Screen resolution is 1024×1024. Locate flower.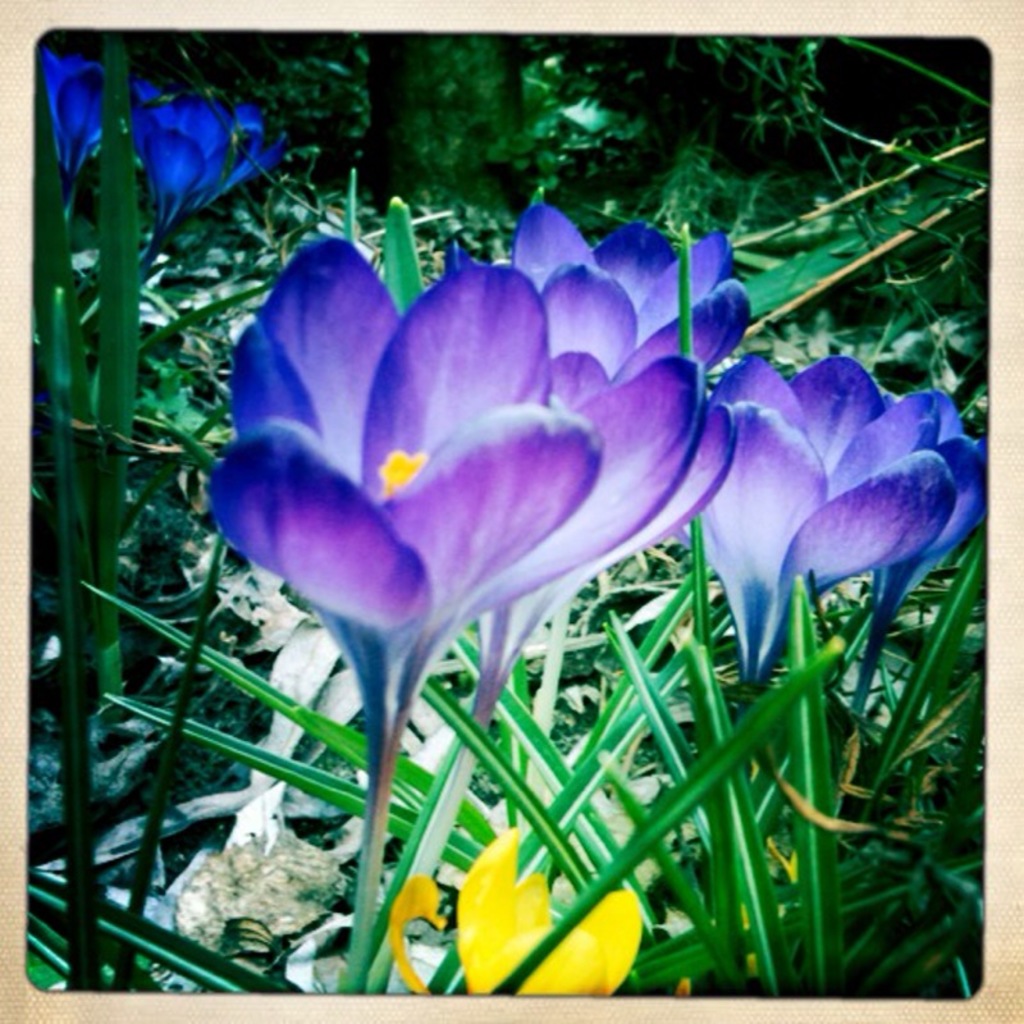
left=26, top=36, right=152, bottom=156.
